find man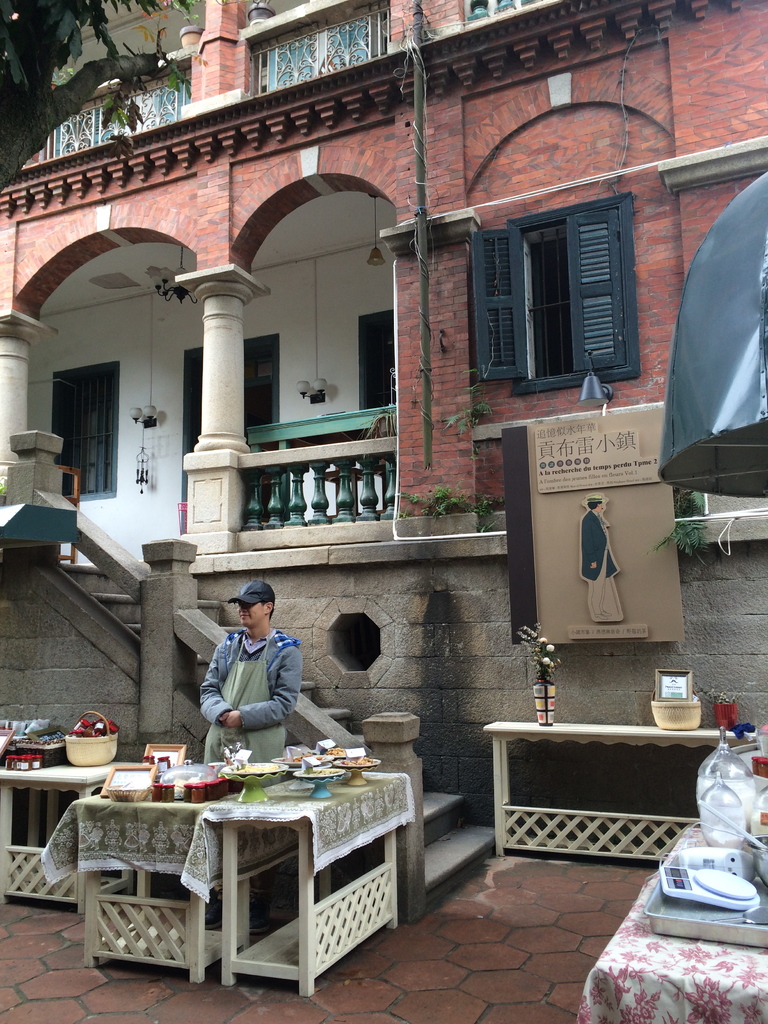
198/580/324/766
